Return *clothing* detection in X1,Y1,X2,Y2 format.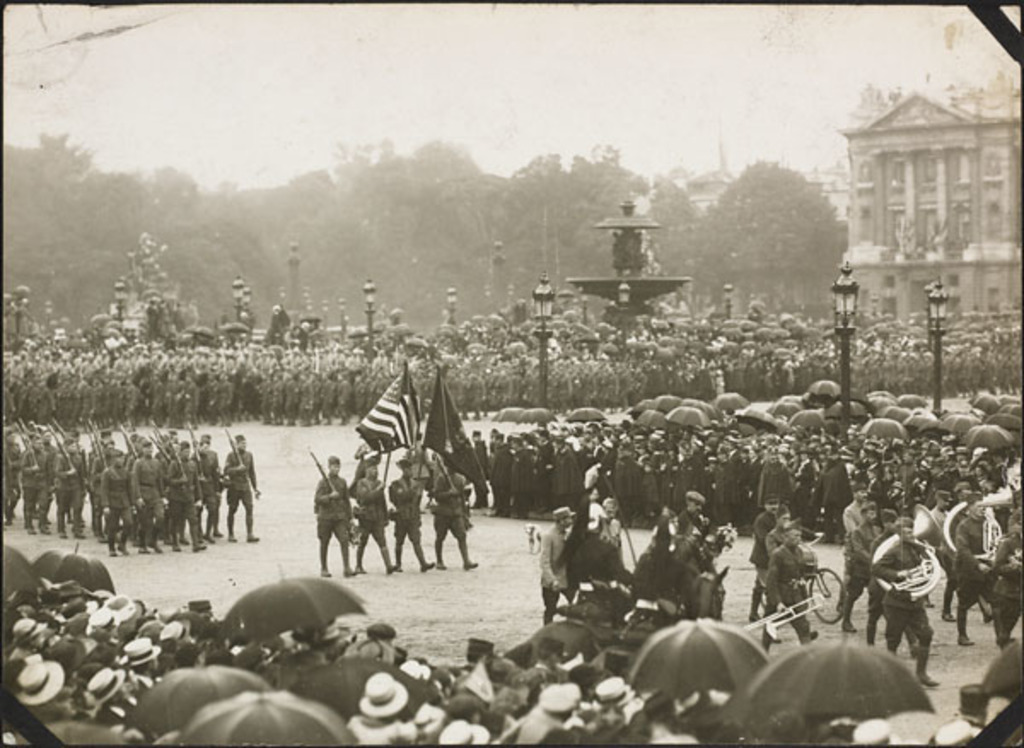
575,447,591,495.
